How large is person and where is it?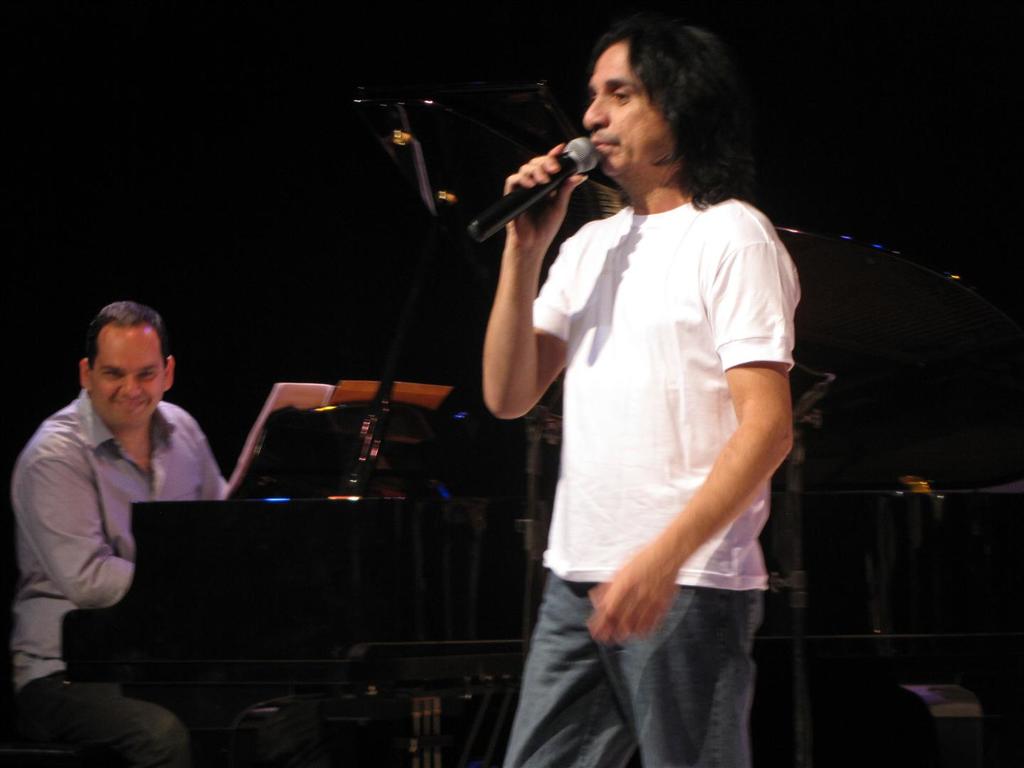
Bounding box: select_region(485, 15, 809, 740).
